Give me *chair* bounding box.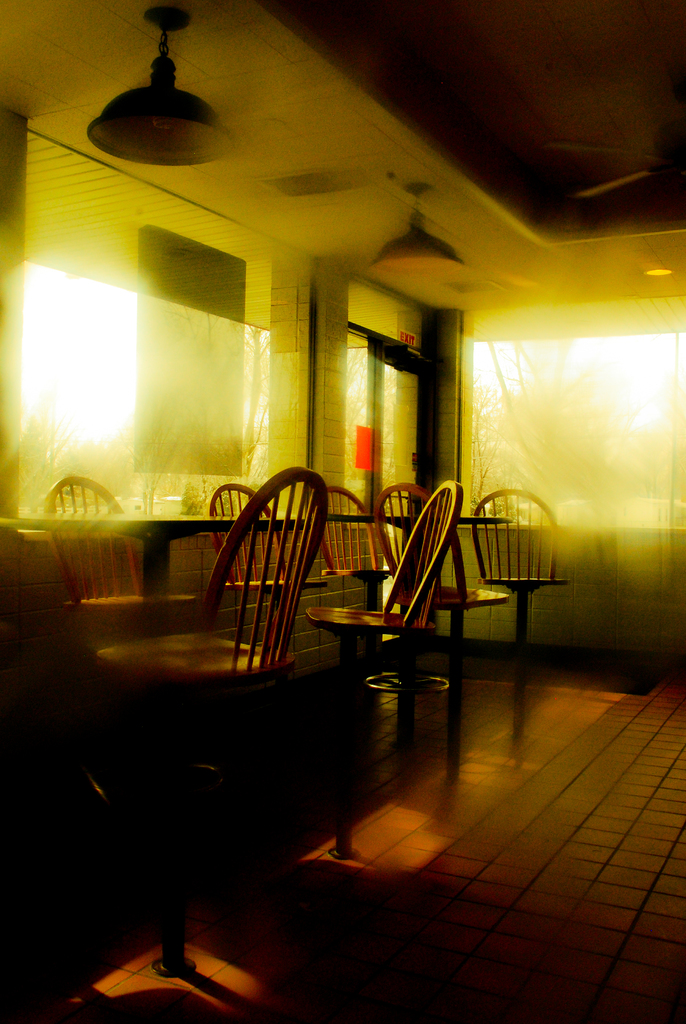
[left=85, top=474, right=328, bottom=984].
